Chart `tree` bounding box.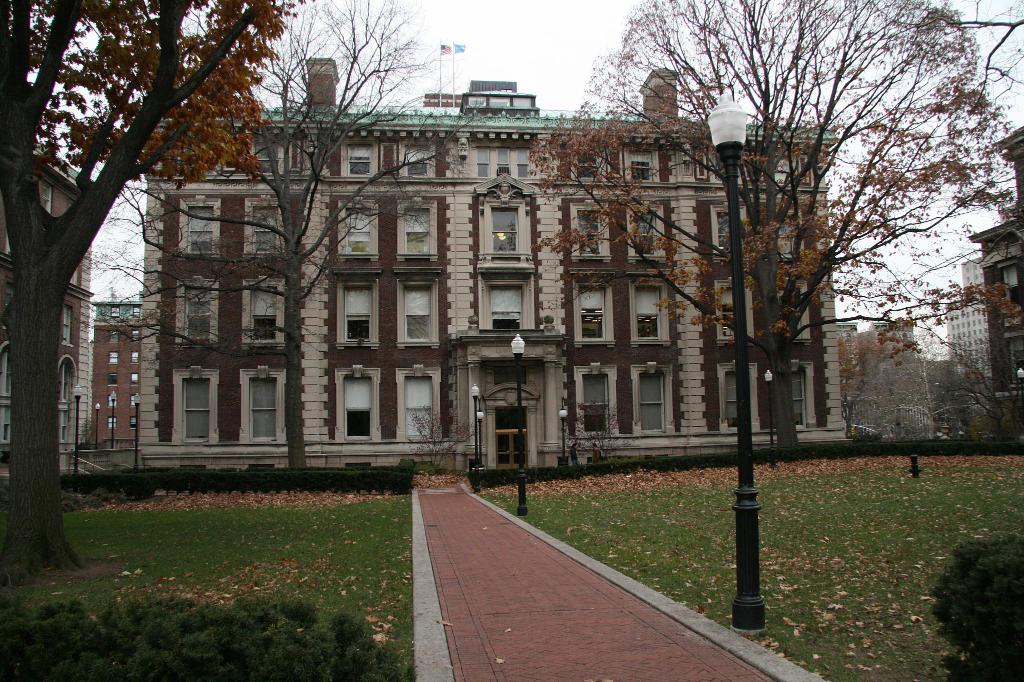
Charted: [left=88, top=0, right=489, bottom=470].
